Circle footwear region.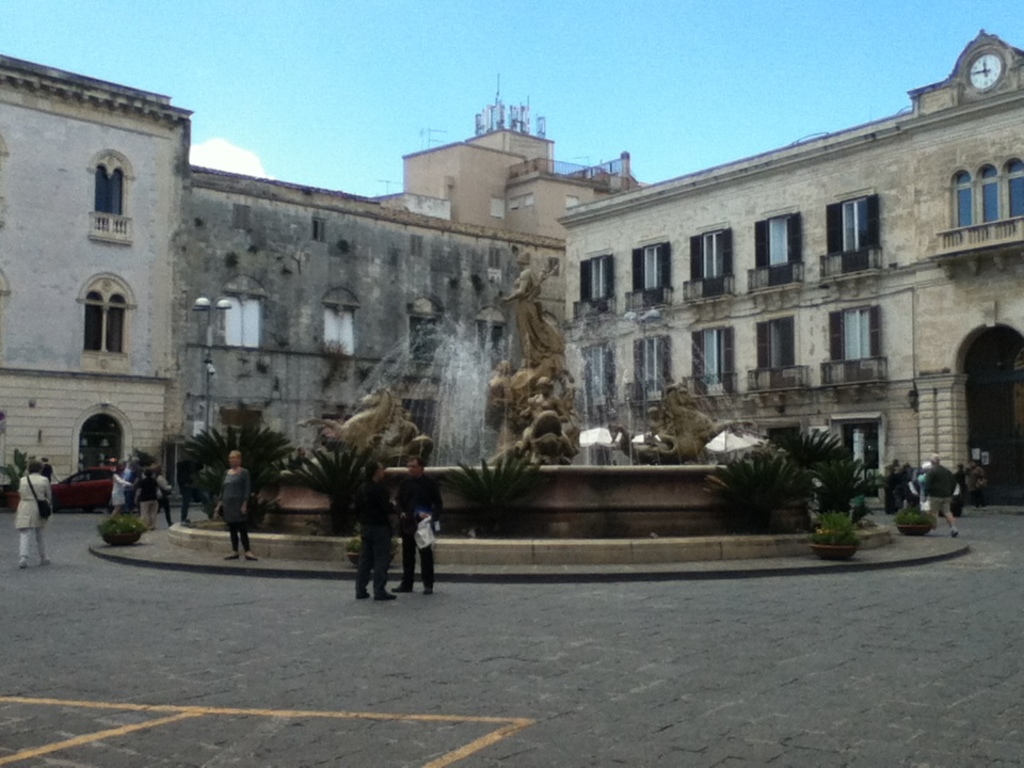
Region: 374/591/397/603.
